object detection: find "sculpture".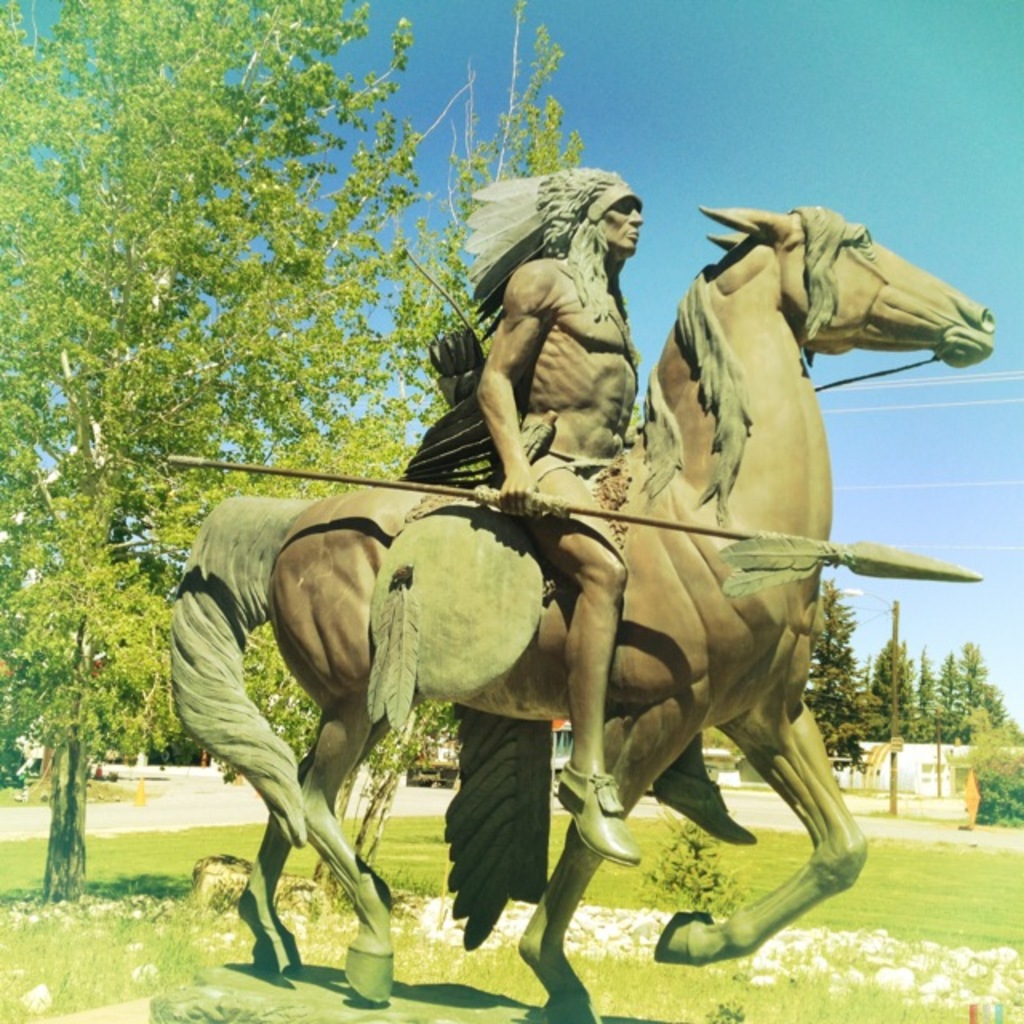
152, 235, 939, 1008.
